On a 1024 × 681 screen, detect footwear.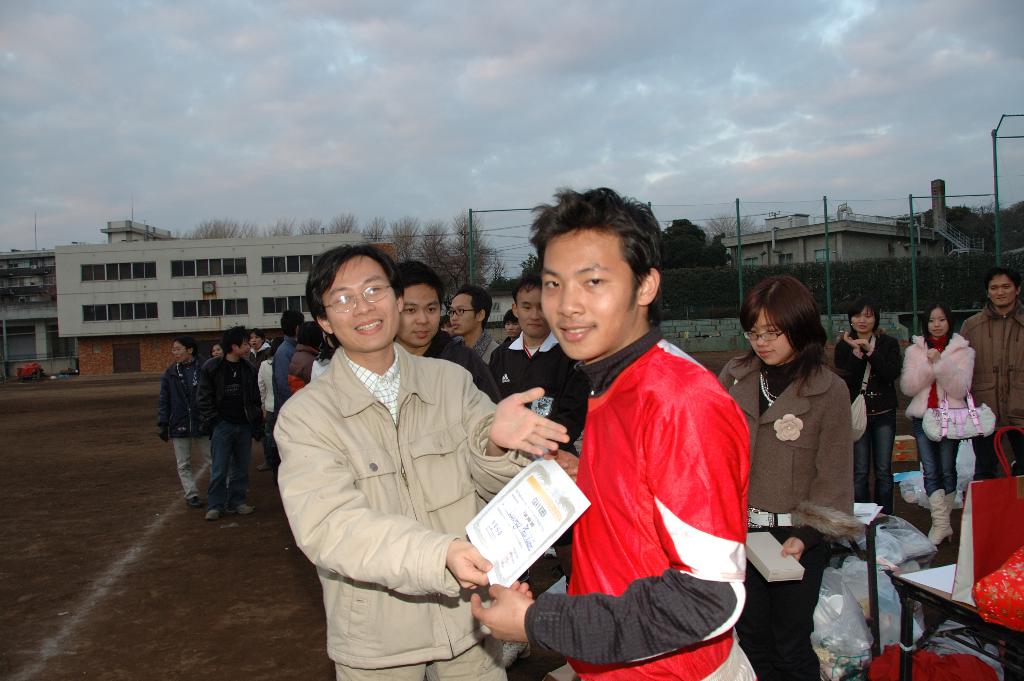
rect(225, 502, 252, 515).
